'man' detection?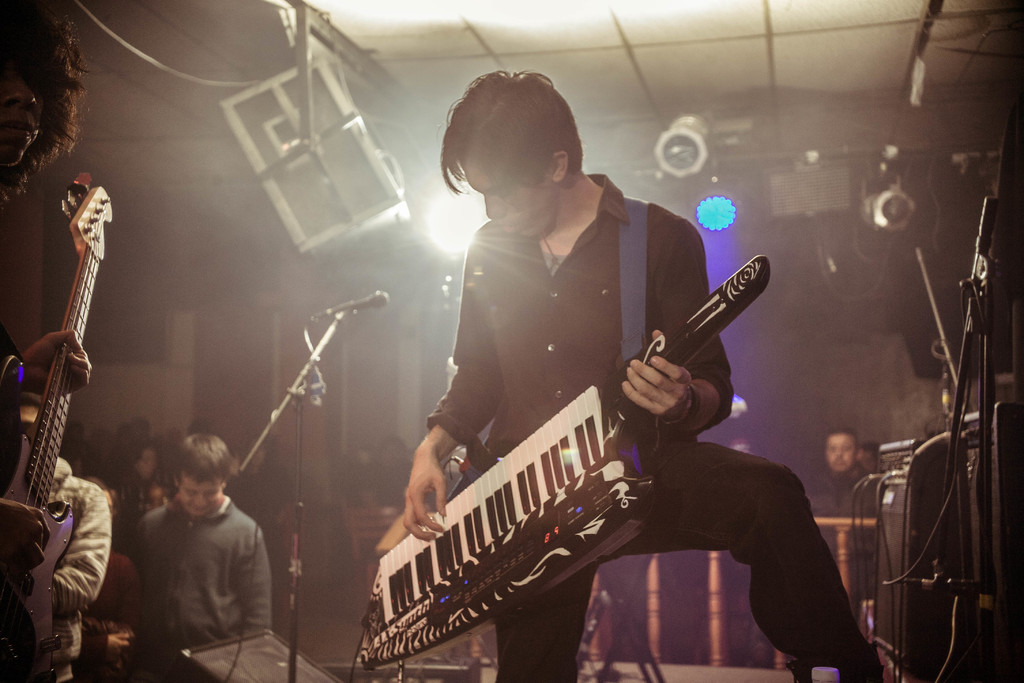
{"left": 118, "top": 447, "right": 282, "bottom": 666}
